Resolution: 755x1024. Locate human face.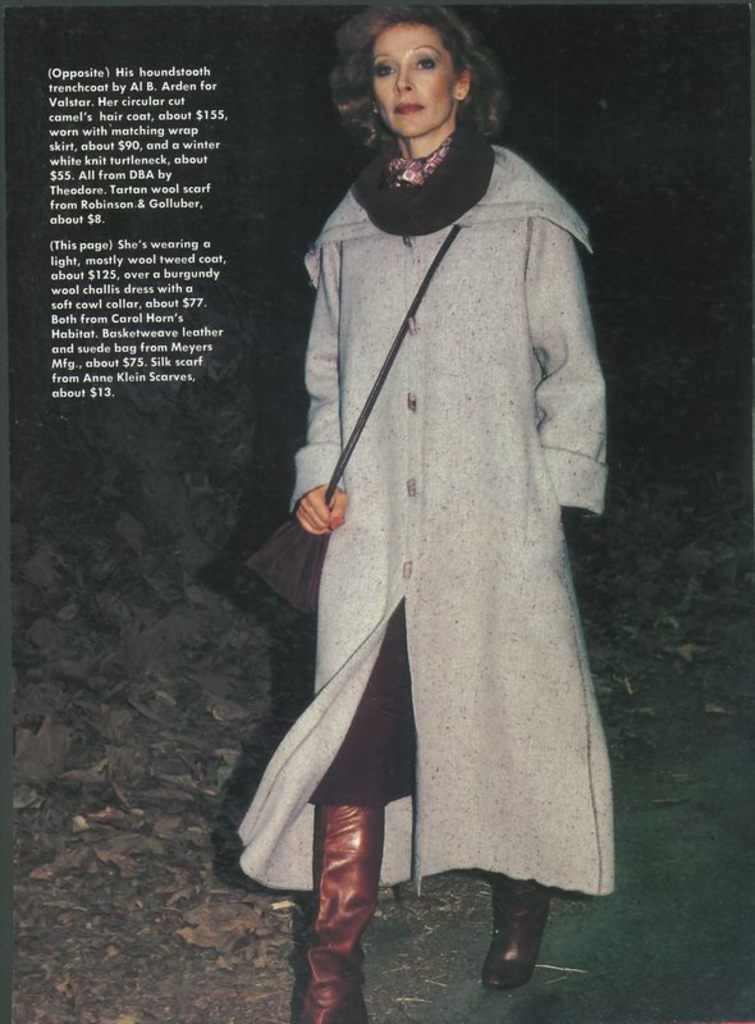
bbox=[372, 24, 457, 137].
